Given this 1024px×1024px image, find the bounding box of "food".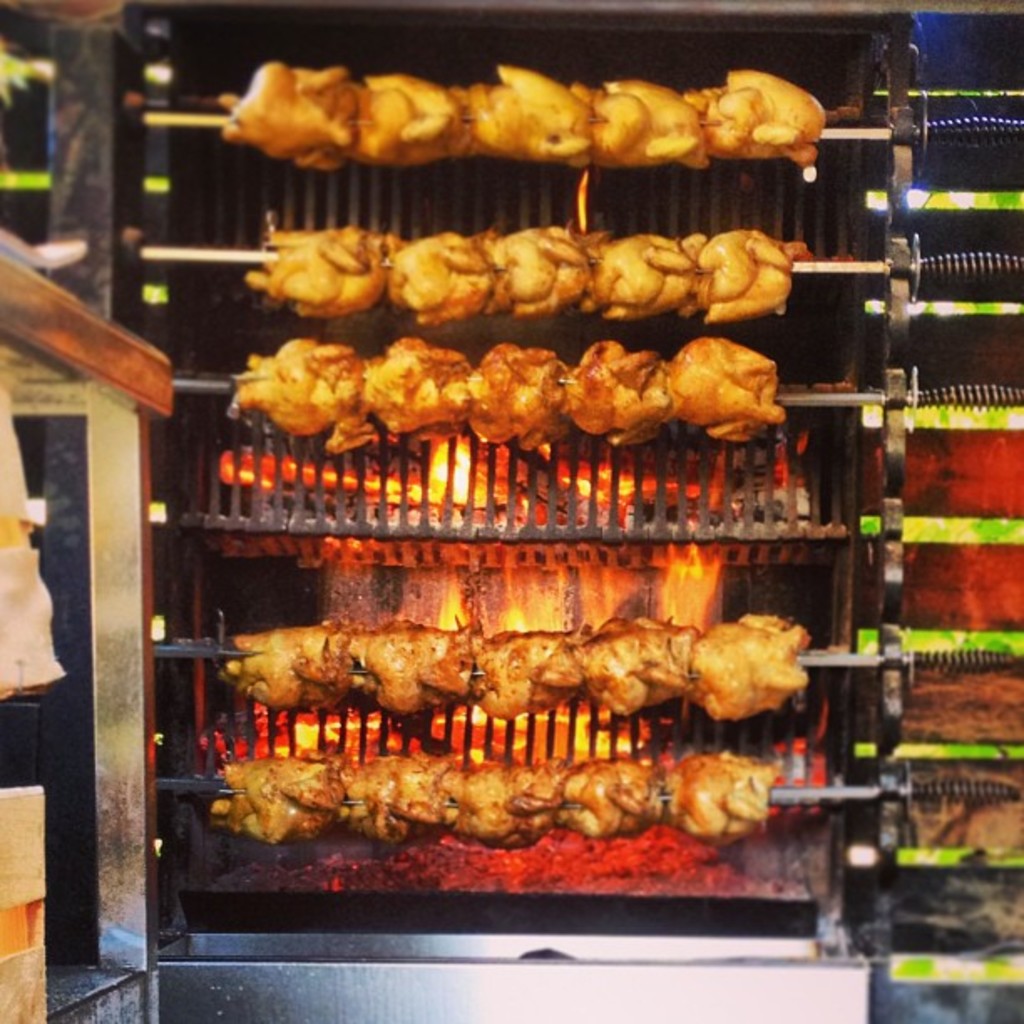
{"left": 684, "top": 67, "right": 827, "bottom": 169}.
